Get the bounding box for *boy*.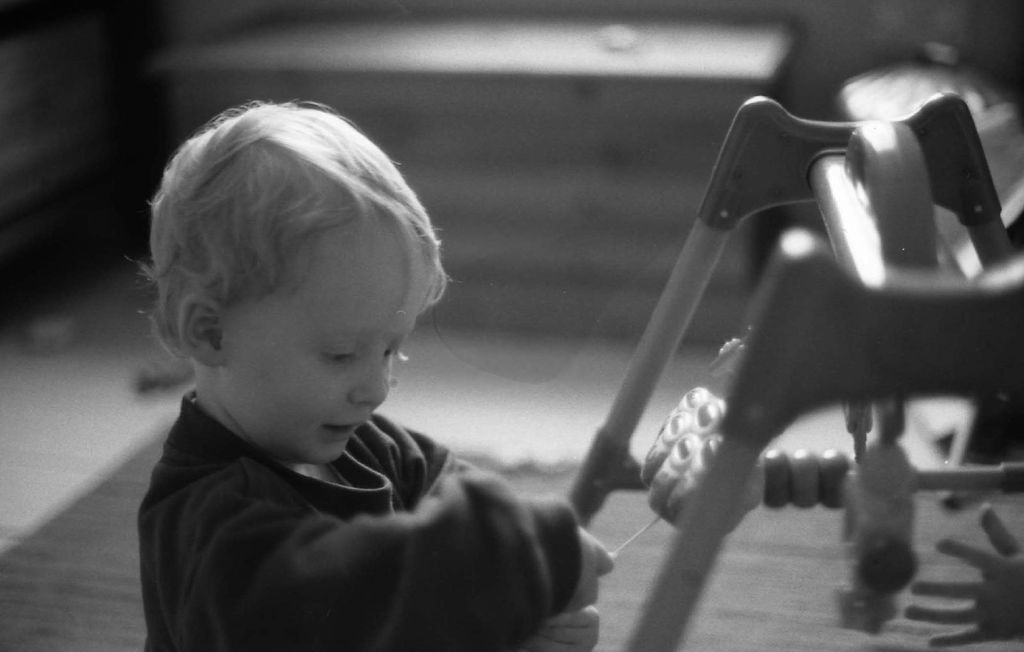
{"left": 134, "top": 97, "right": 613, "bottom": 651}.
